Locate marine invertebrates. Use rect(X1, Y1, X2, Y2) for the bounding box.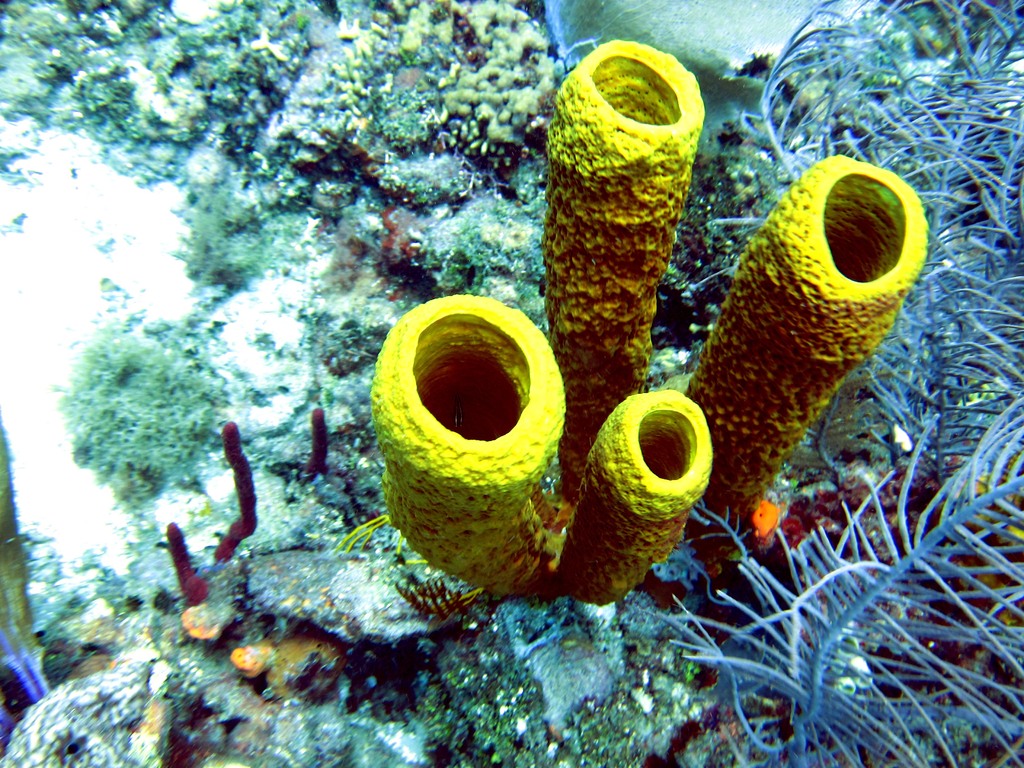
rect(529, 19, 704, 527).
